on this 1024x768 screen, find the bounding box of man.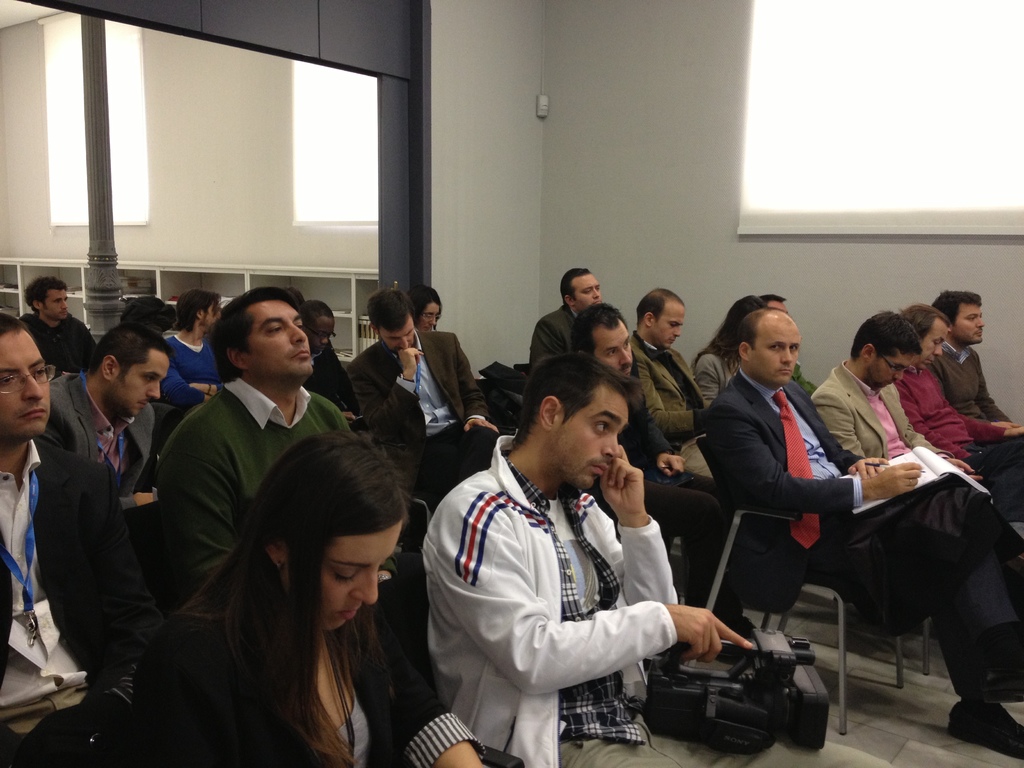
Bounding box: 929/284/1023/428.
